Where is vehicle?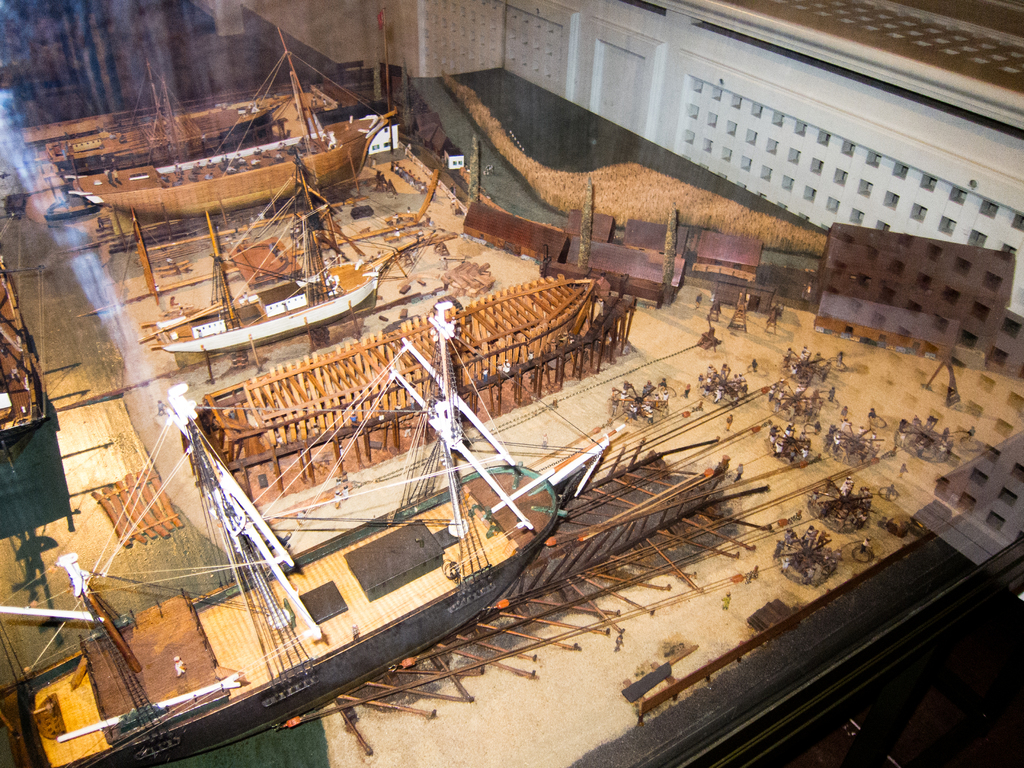
rect(0, 301, 616, 767).
